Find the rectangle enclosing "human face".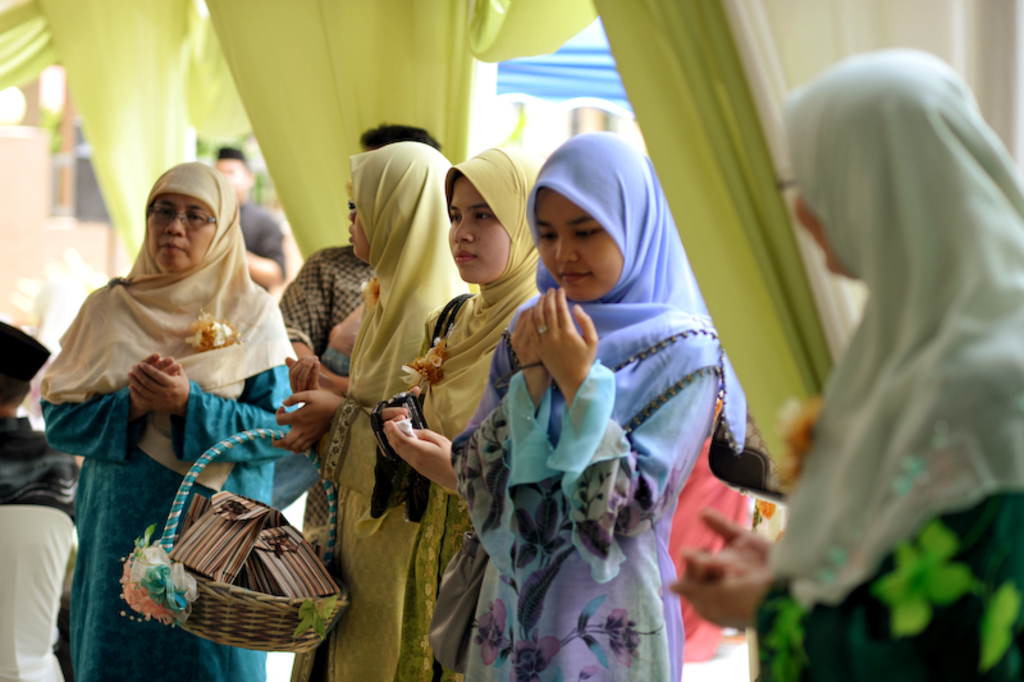
locate(143, 193, 216, 270).
